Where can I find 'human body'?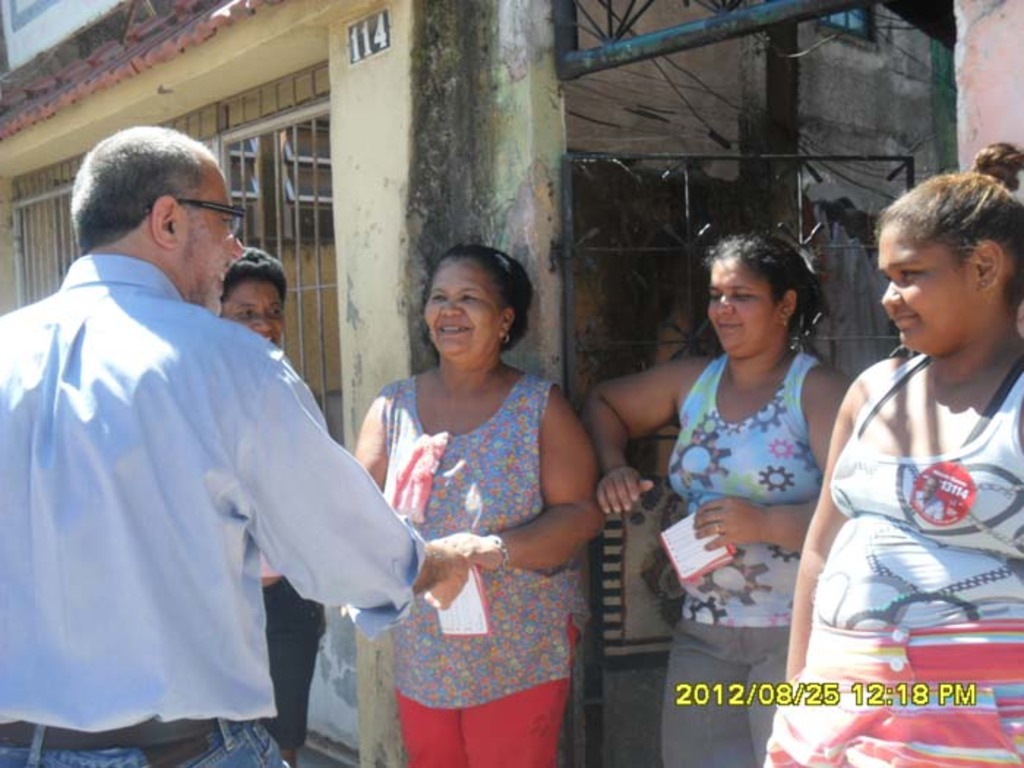
You can find it at (765,143,1023,767).
